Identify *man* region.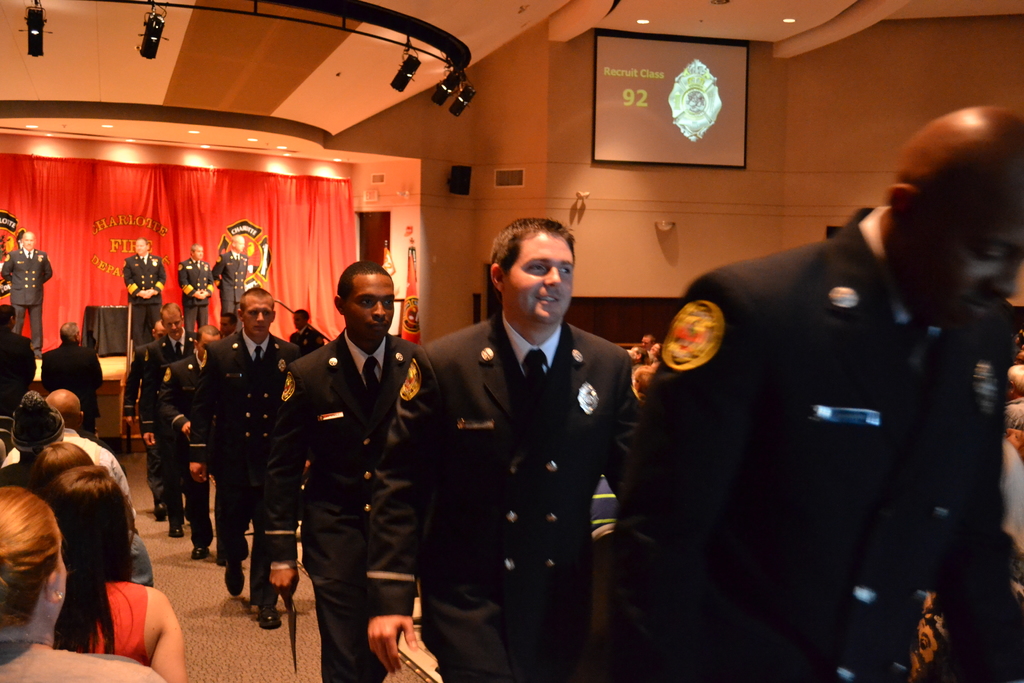
Region: locate(1, 387, 136, 512).
